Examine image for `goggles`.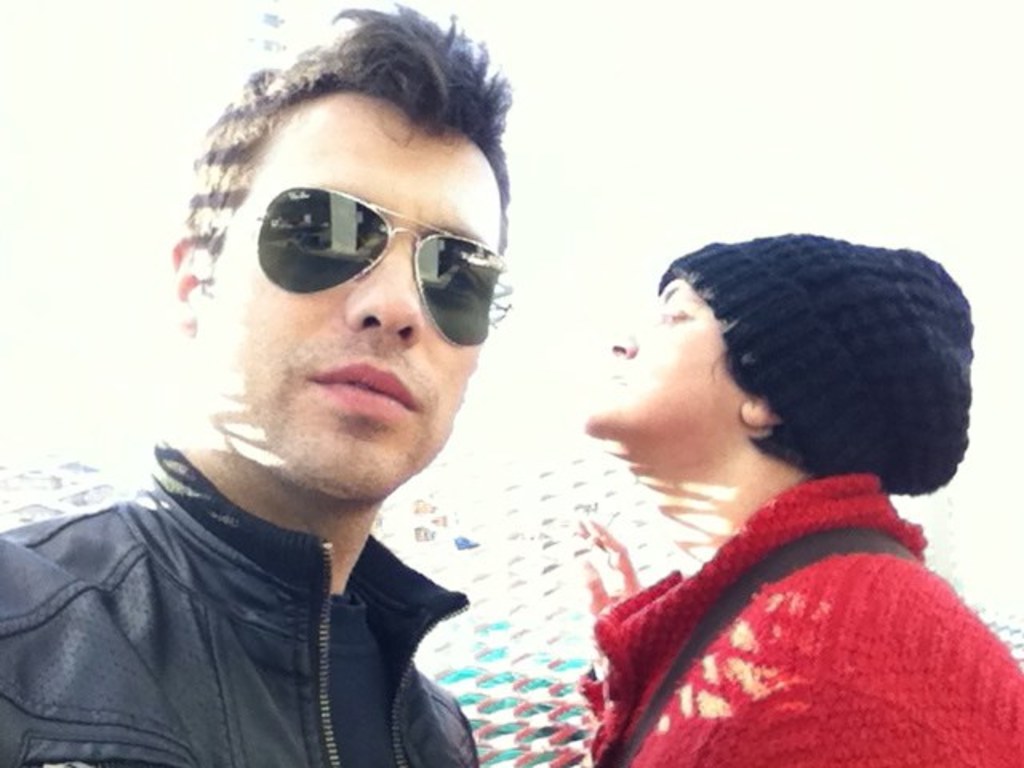
Examination result: detection(203, 176, 490, 306).
